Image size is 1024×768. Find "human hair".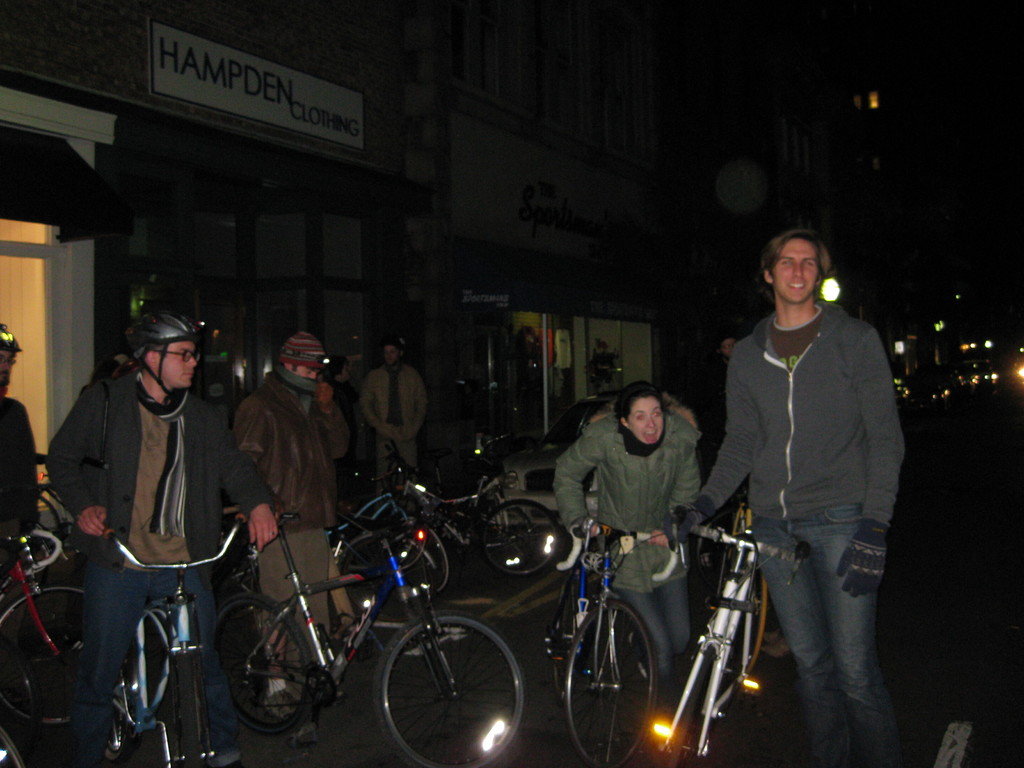
x1=138, y1=341, x2=168, y2=358.
